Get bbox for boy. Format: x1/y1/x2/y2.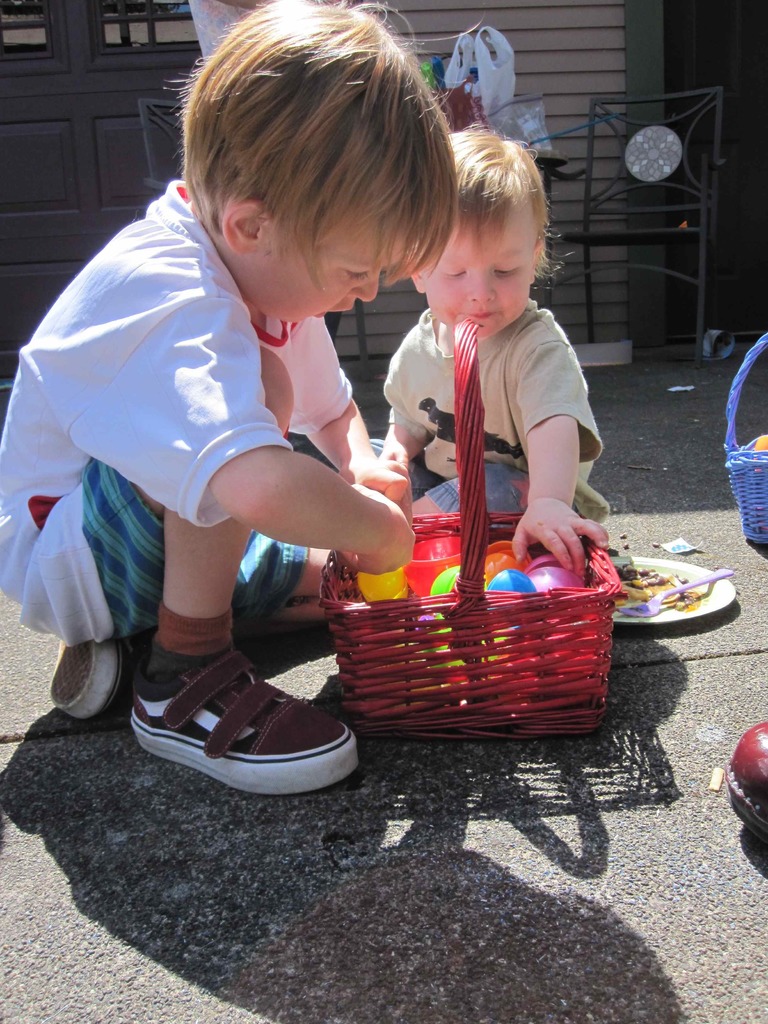
0/0/417/803.
